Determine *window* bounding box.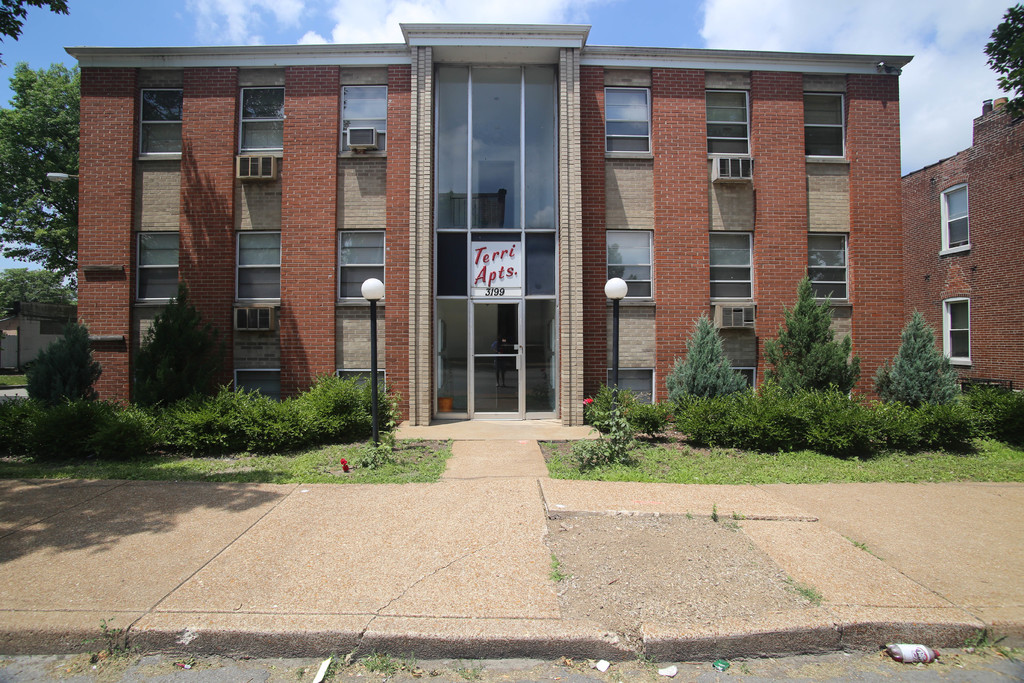
Determined: {"x1": 600, "y1": 87, "x2": 653, "y2": 163}.
